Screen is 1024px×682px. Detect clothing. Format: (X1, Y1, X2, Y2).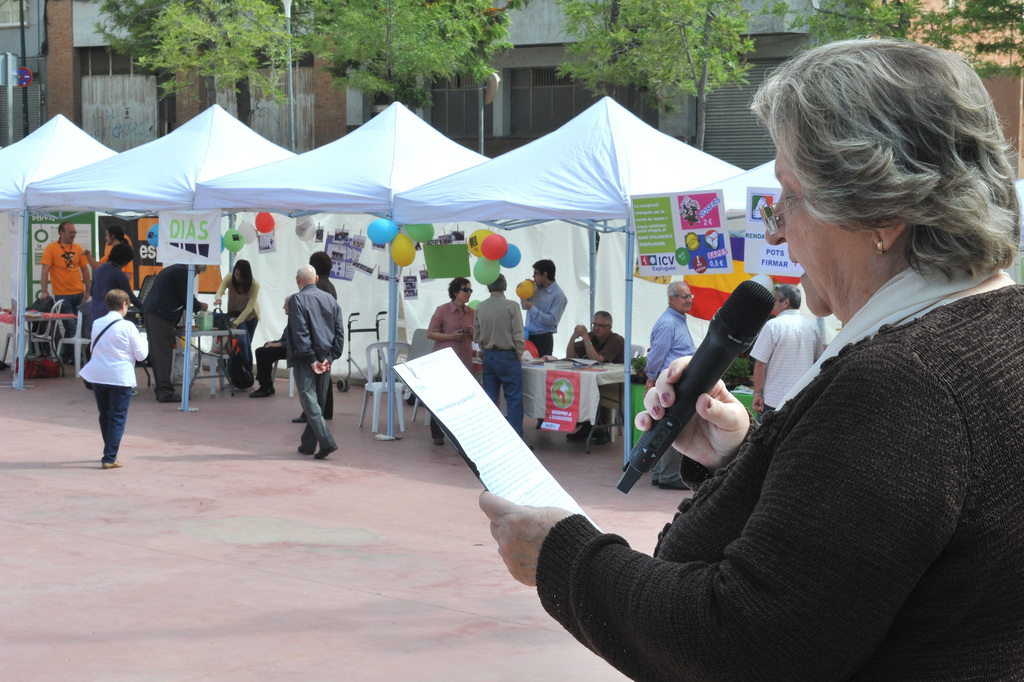
(746, 307, 830, 404).
